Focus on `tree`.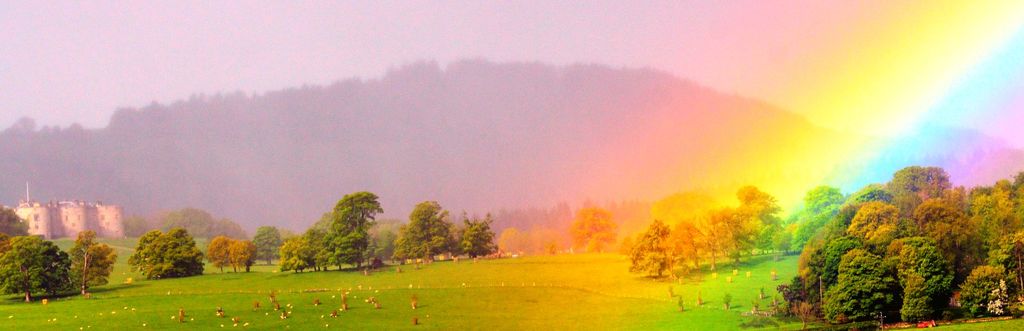
Focused at left=392, top=199, right=451, bottom=259.
